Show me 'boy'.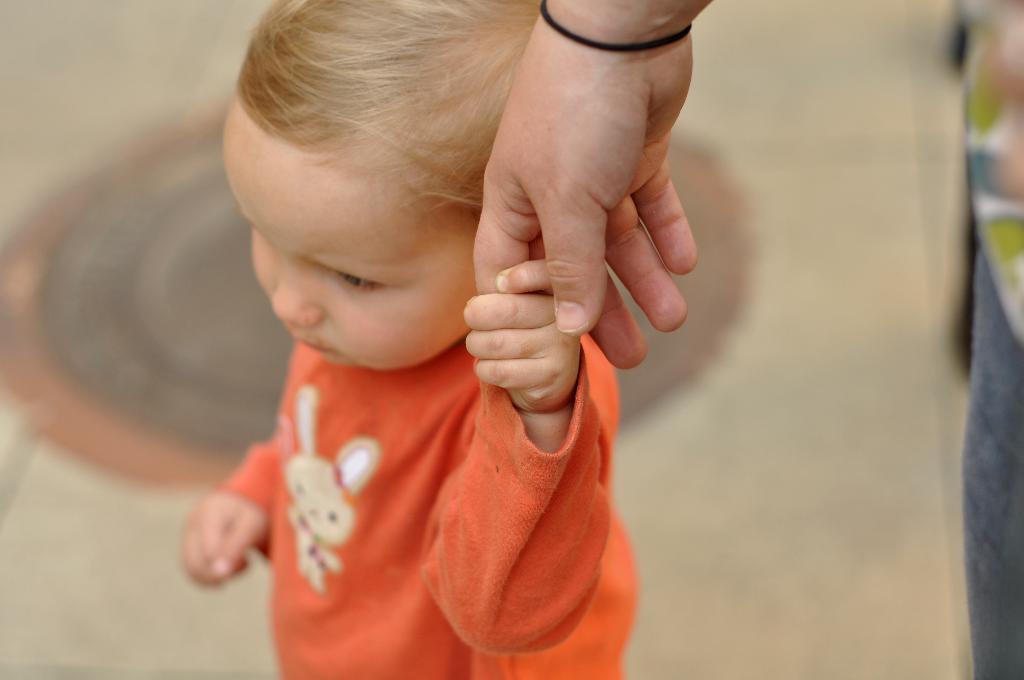
'boy' is here: x1=158, y1=0, x2=740, y2=672.
